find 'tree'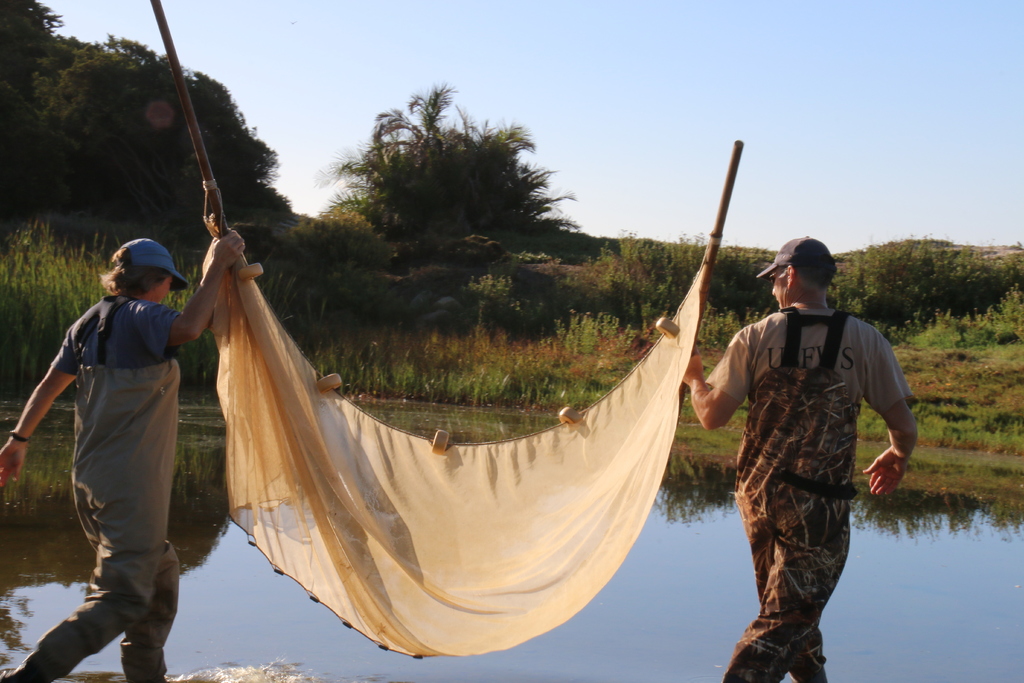
[289, 83, 600, 288]
